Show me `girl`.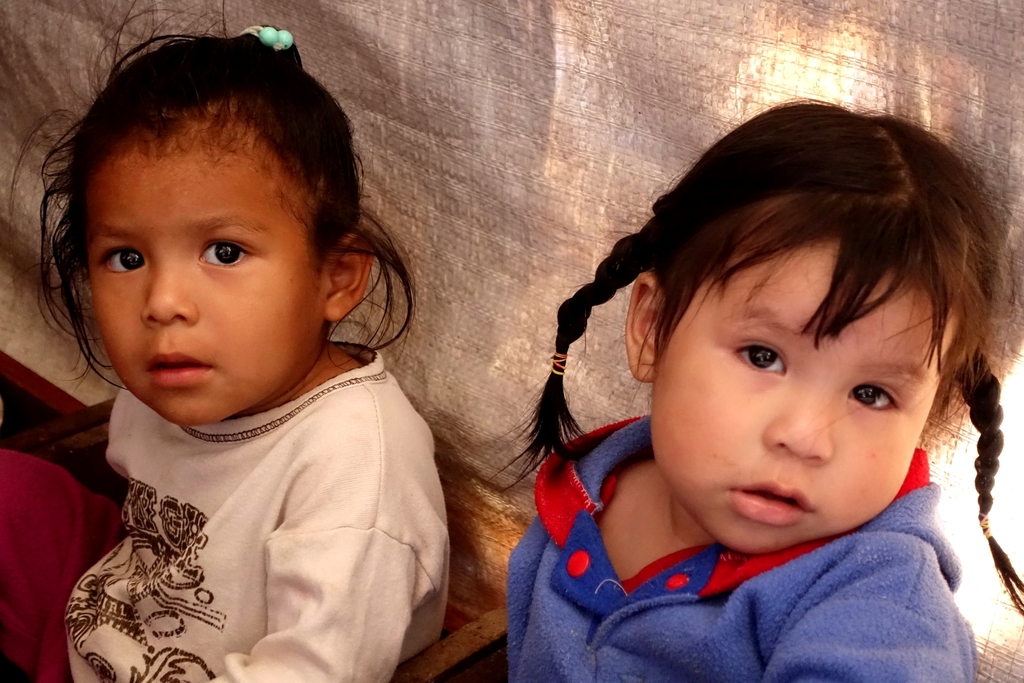
`girl` is here: Rect(484, 95, 1023, 682).
